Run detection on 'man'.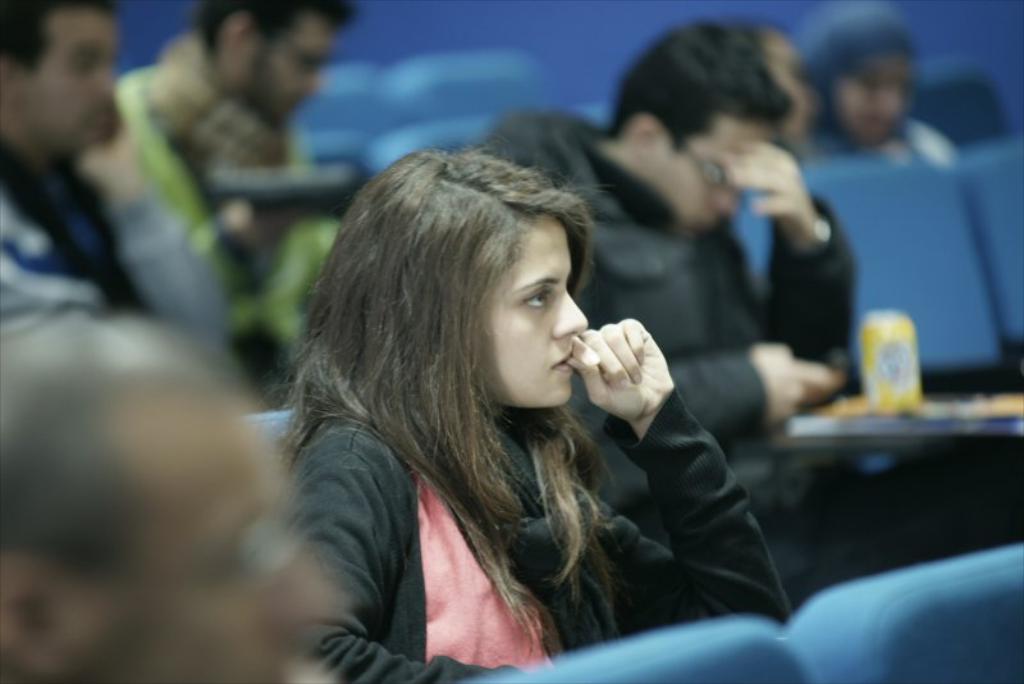
Result: bbox=(0, 313, 340, 683).
